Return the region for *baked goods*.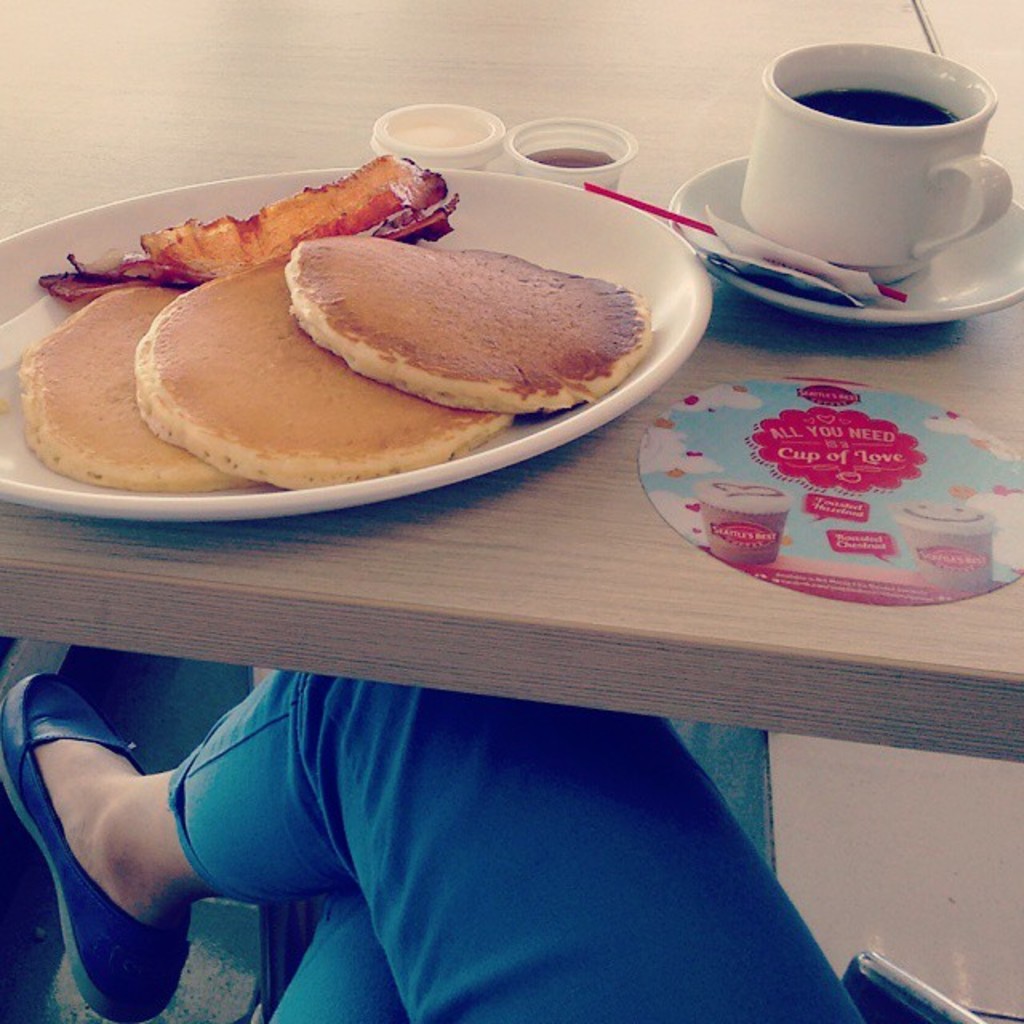
(131,253,514,490).
